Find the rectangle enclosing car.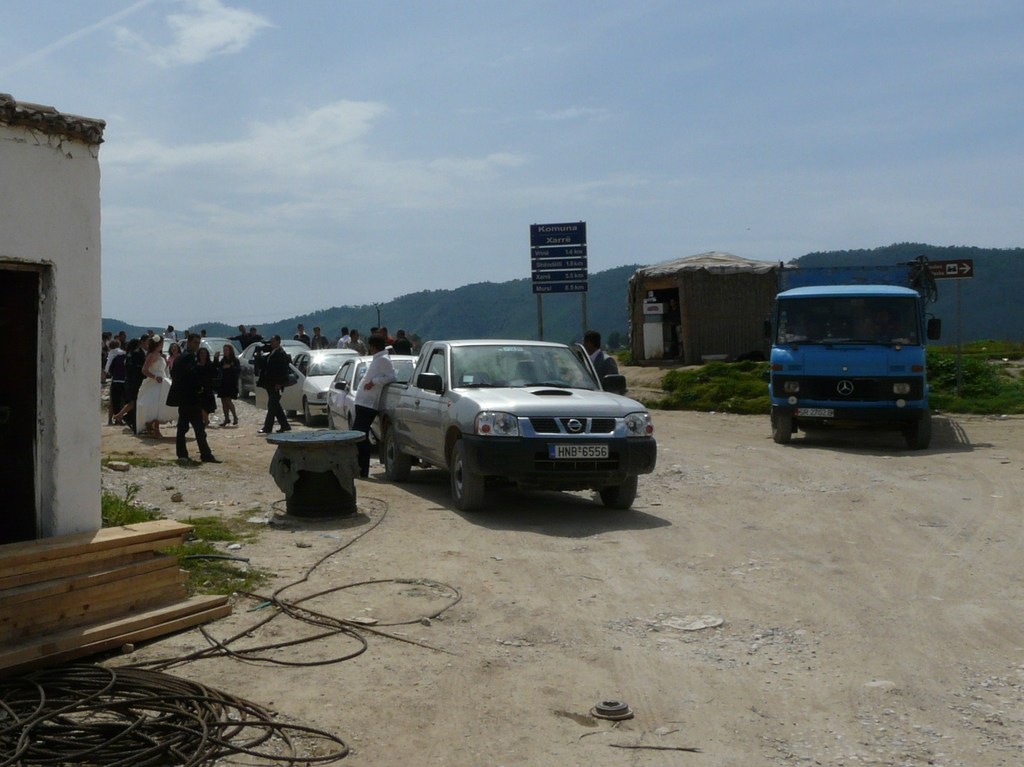
bbox=[236, 339, 304, 400].
